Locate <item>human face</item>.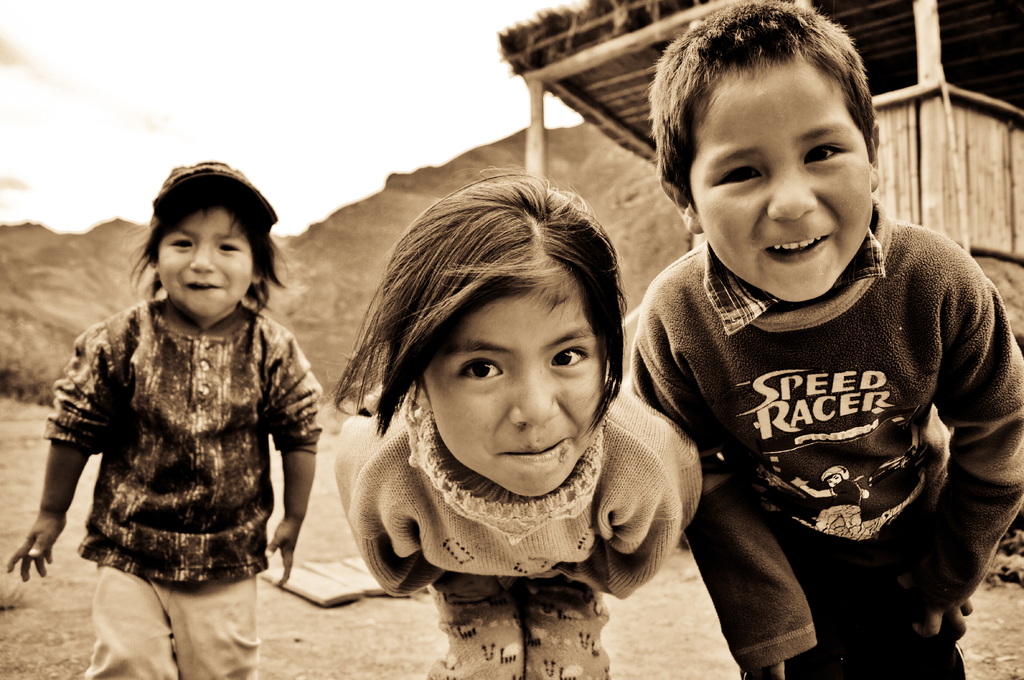
Bounding box: bbox=[687, 67, 874, 301].
